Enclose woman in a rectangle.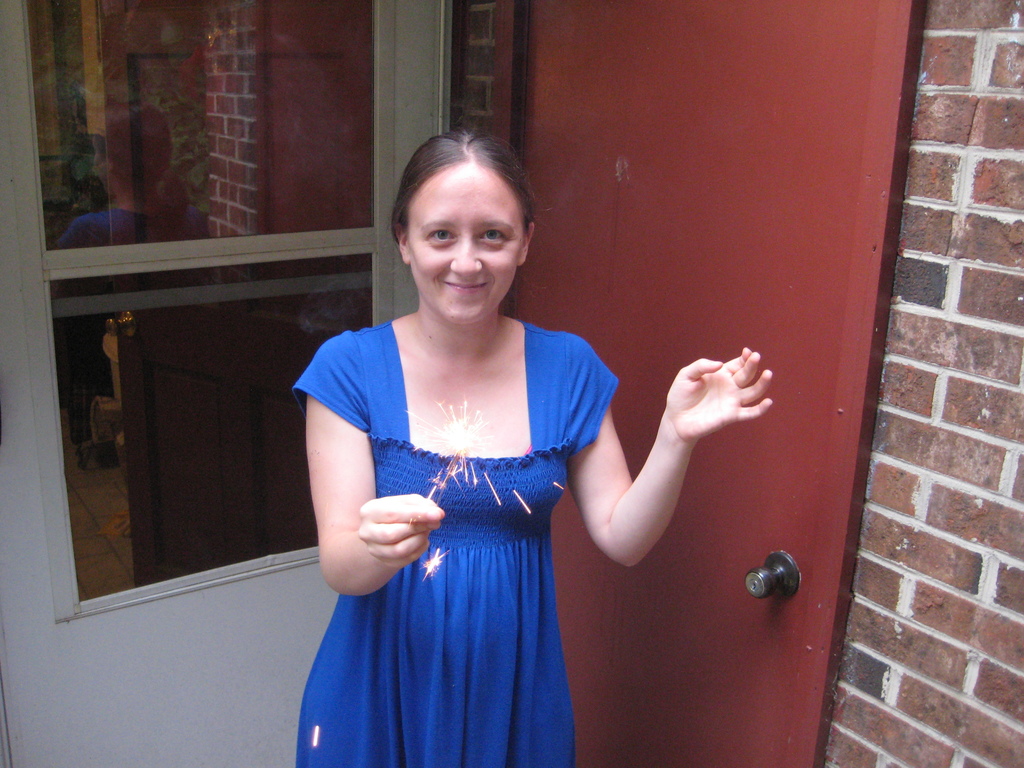
(282, 210, 634, 767).
